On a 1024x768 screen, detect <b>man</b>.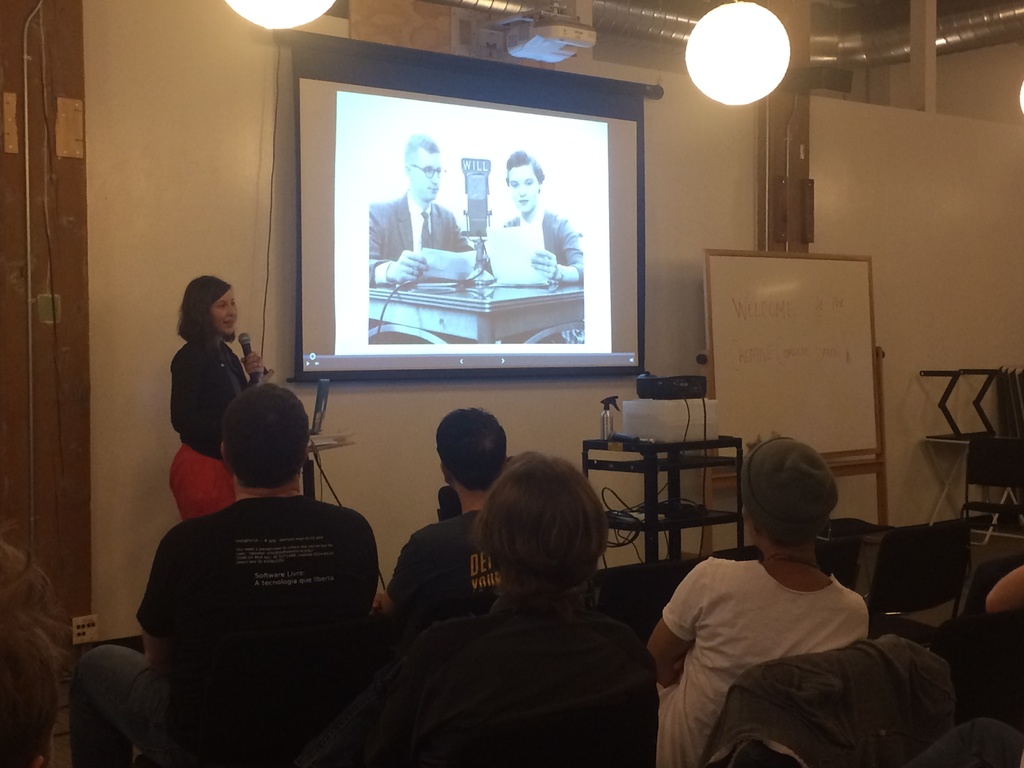
[left=364, top=135, right=472, bottom=291].
